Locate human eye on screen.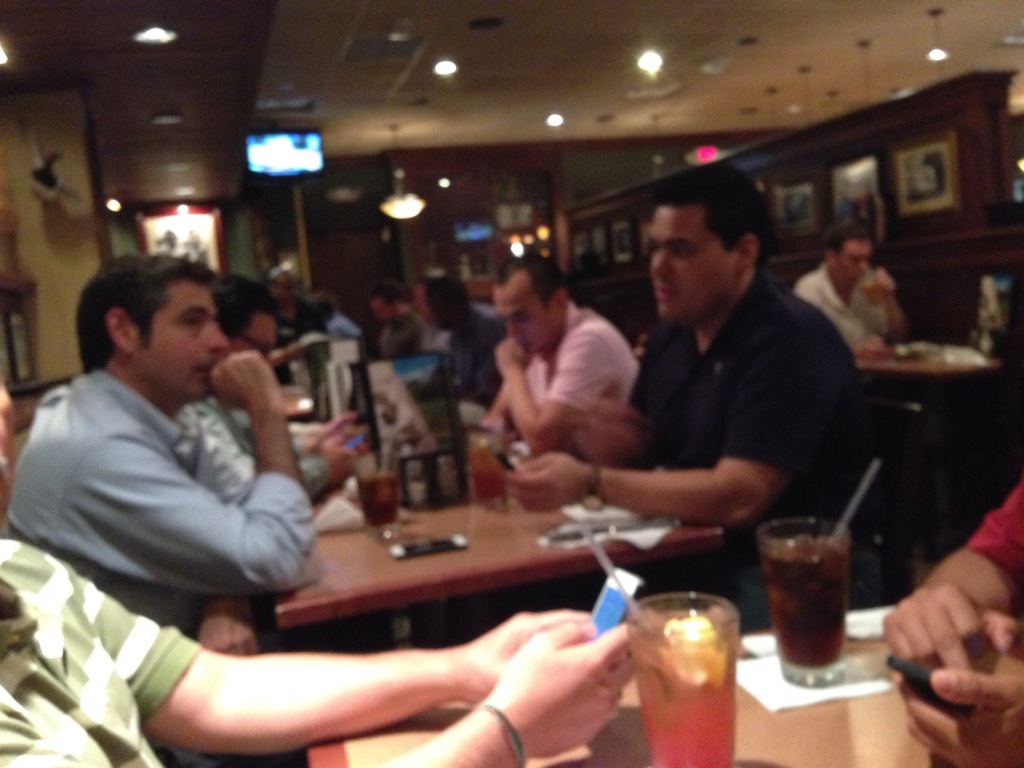
On screen at x1=513, y1=312, x2=529, y2=328.
